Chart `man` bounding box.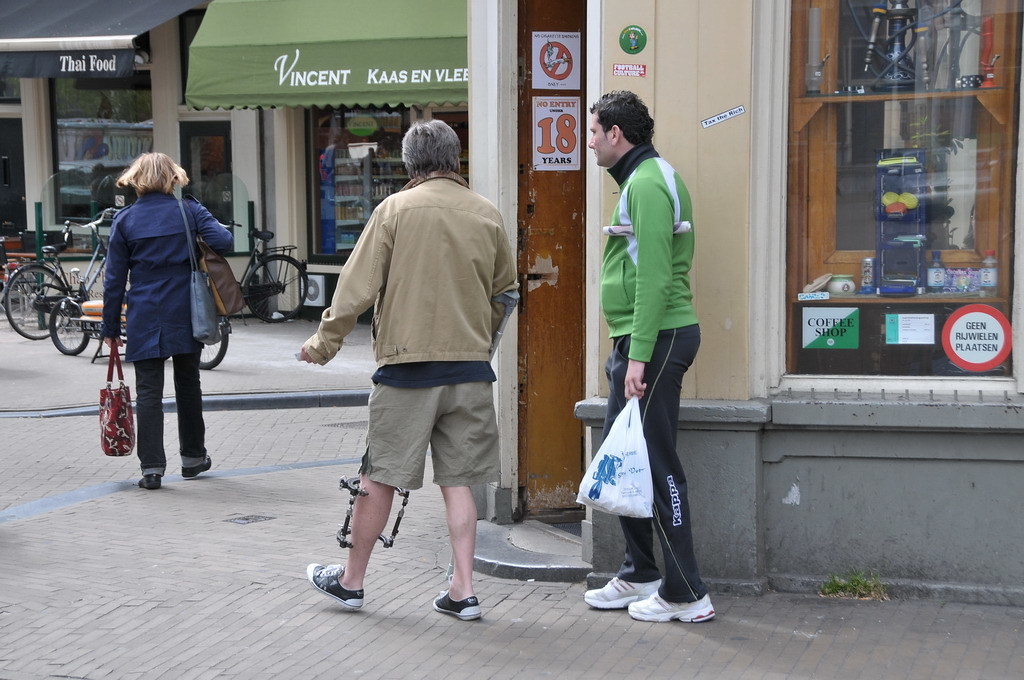
Charted: BBox(582, 88, 716, 621).
